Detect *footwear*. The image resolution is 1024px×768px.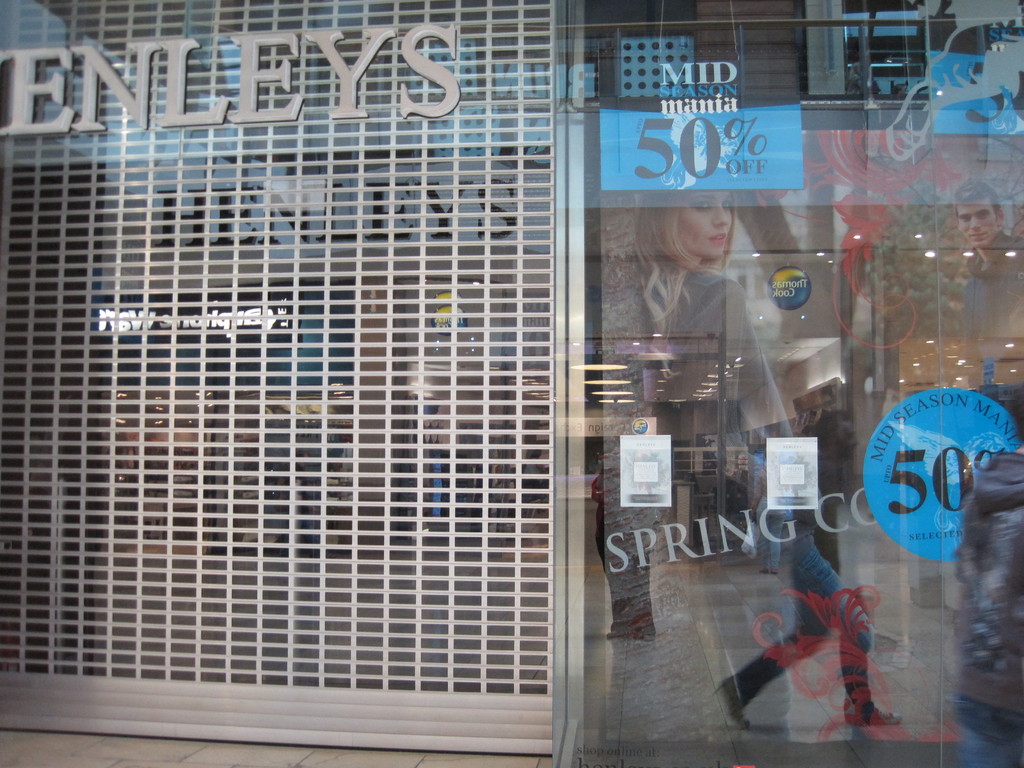
bbox=[716, 650, 783, 726].
